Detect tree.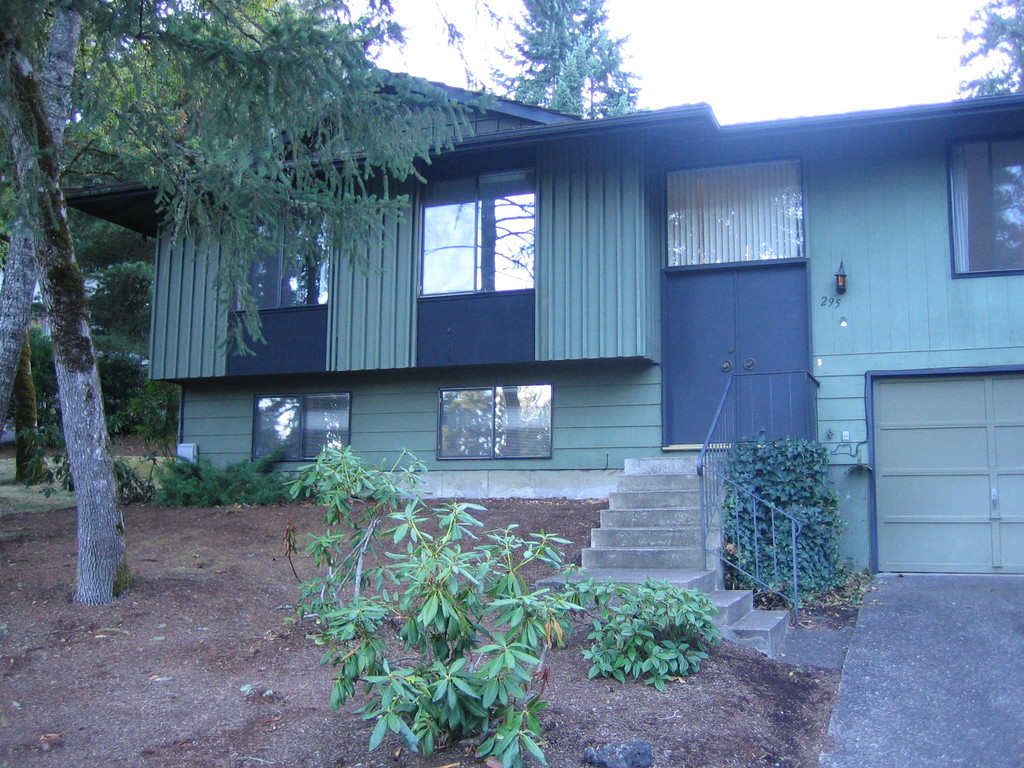
Detected at pyautogui.locateOnScreen(0, 0, 493, 598).
